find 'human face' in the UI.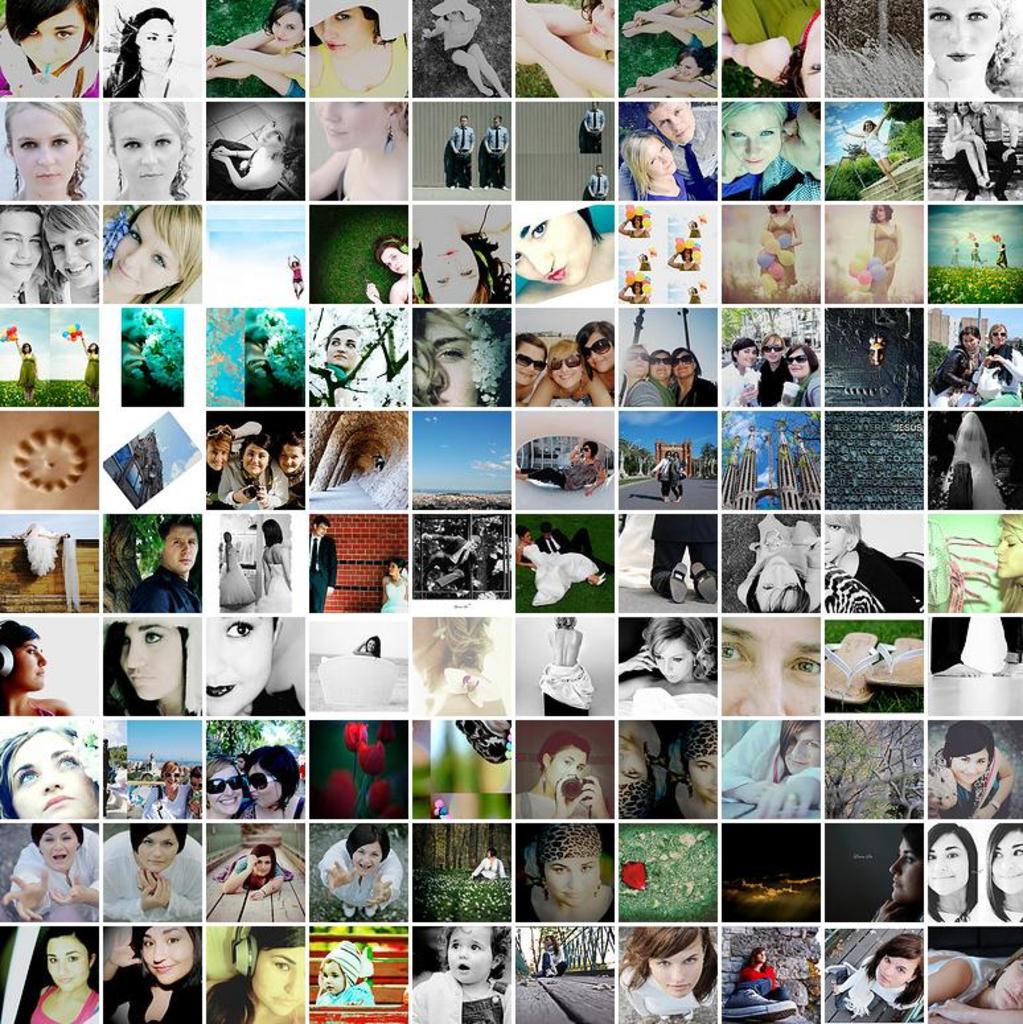
UI element at pyautogui.locateOnScreen(538, 741, 592, 789).
